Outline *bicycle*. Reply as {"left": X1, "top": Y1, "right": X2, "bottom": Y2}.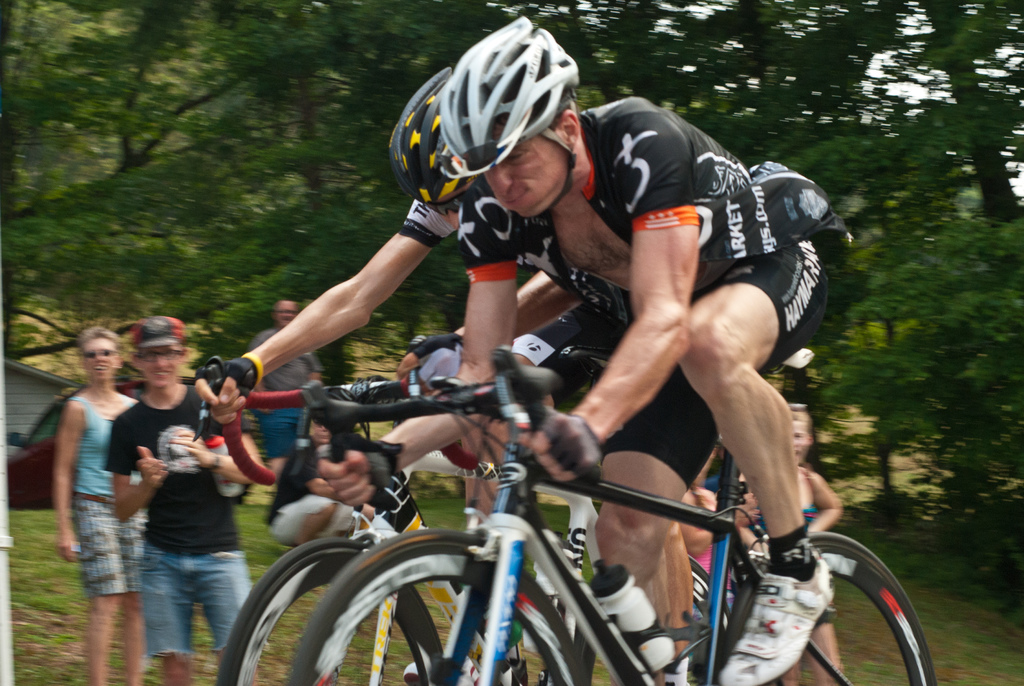
{"left": 193, "top": 354, "right": 739, "bottom": 685}.
